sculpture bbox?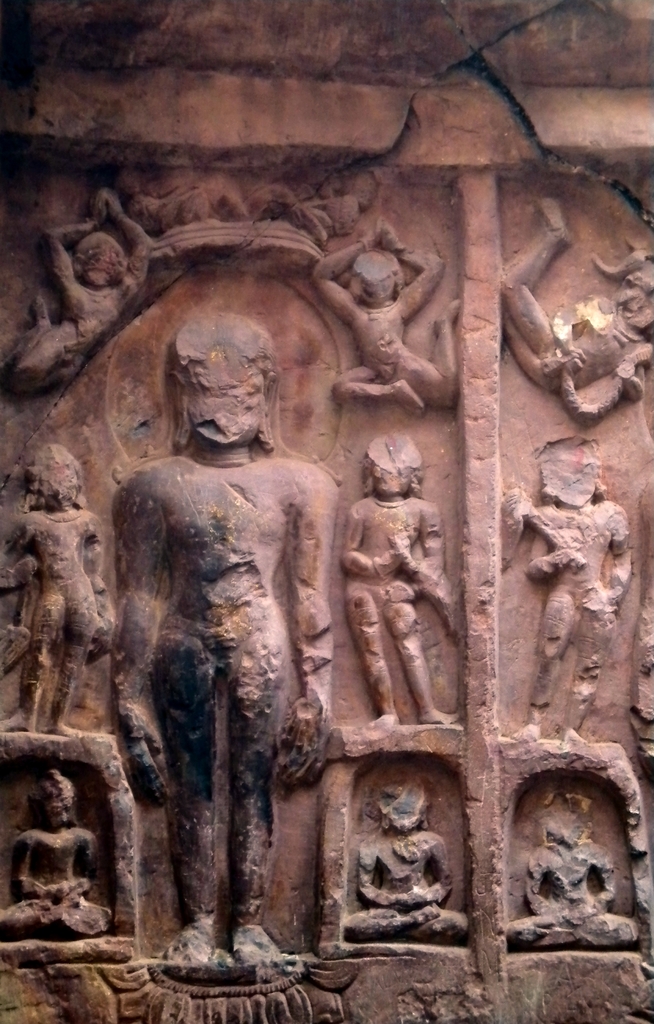
box(502, 796, 648, 963)
